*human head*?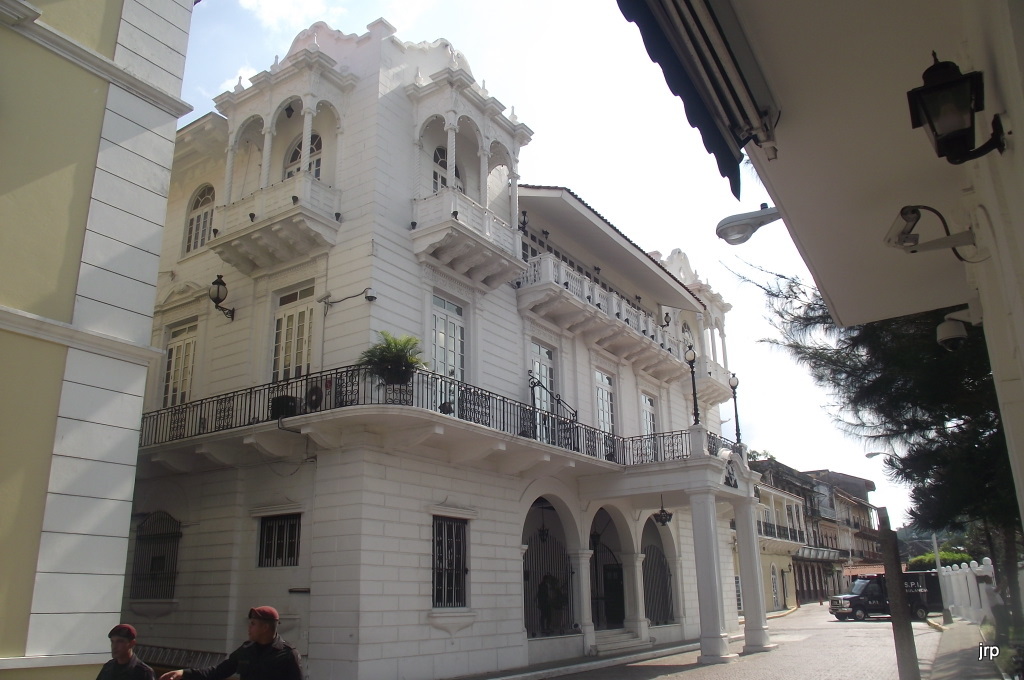
[244, 602, 280, 647]
